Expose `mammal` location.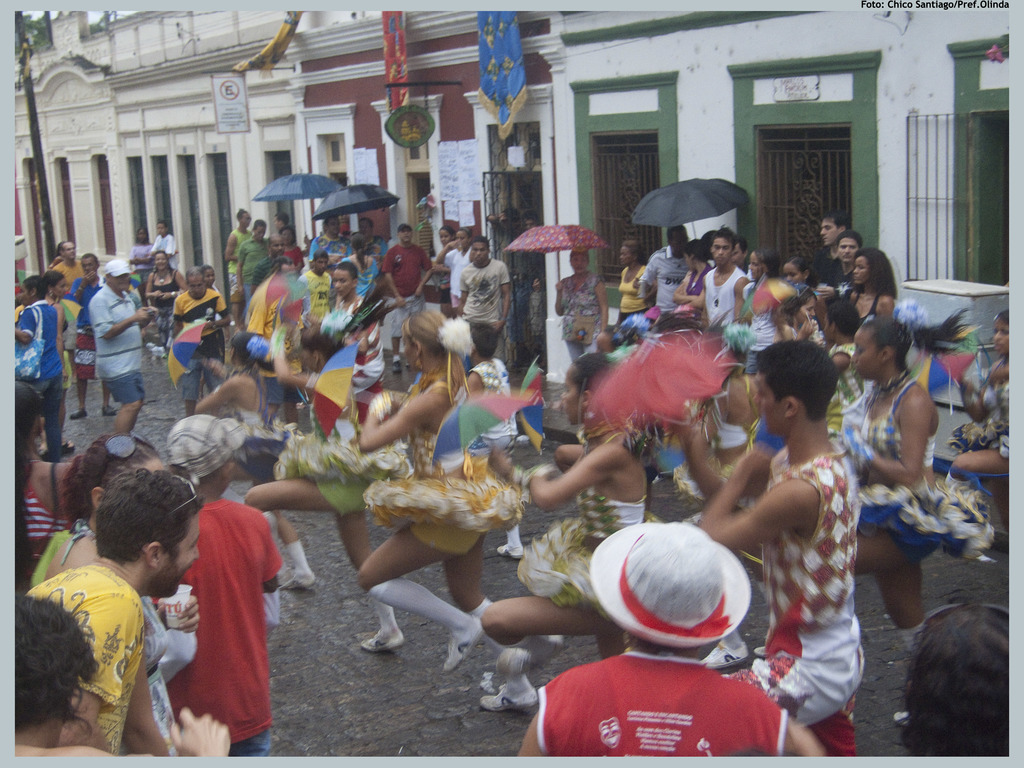
Exposed at detection(638, 229, 696, 329).
